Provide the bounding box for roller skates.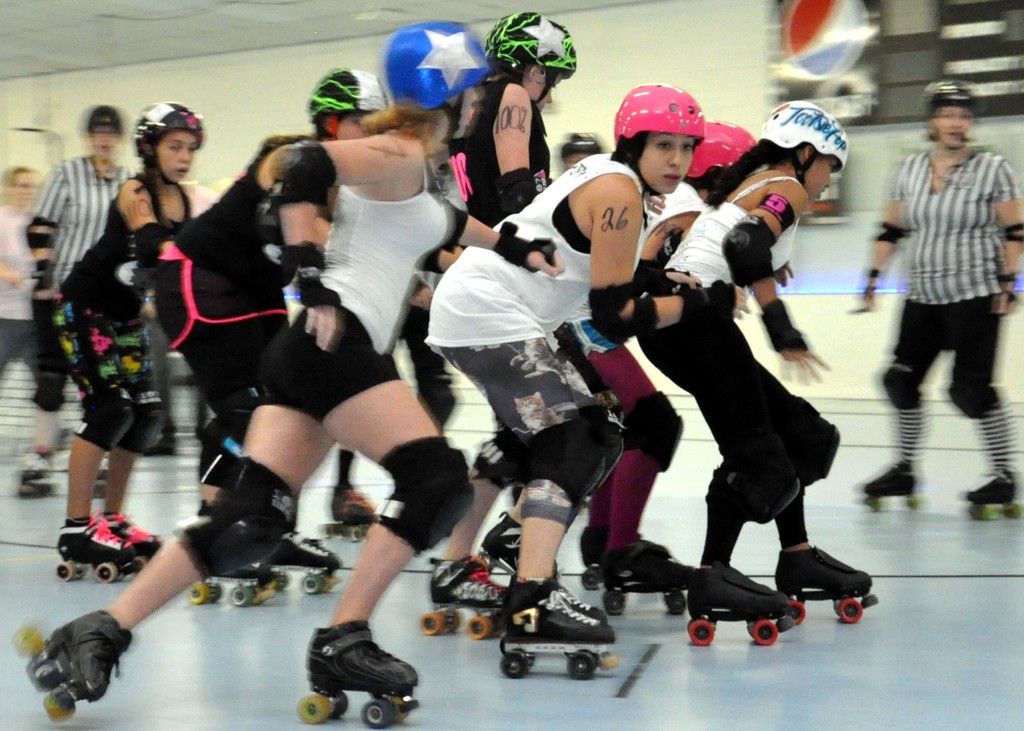
[x1=187, y1=559, x2=292, y2=615].
